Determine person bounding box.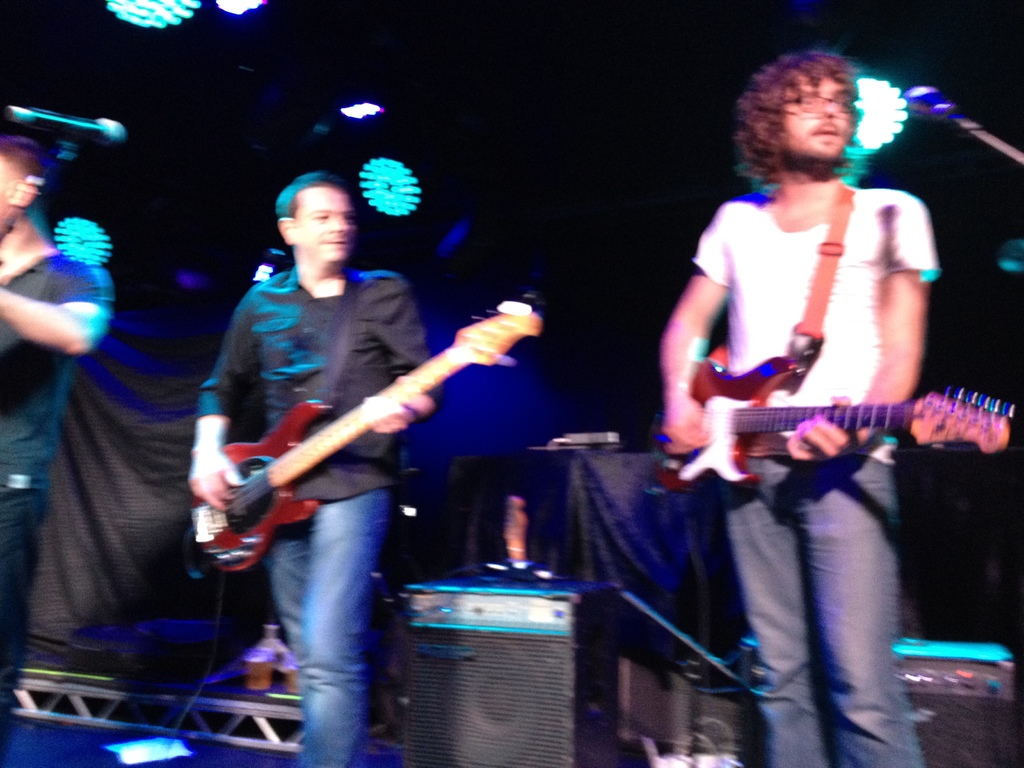
Determined: bbox=(659, 49, 941, 767).
